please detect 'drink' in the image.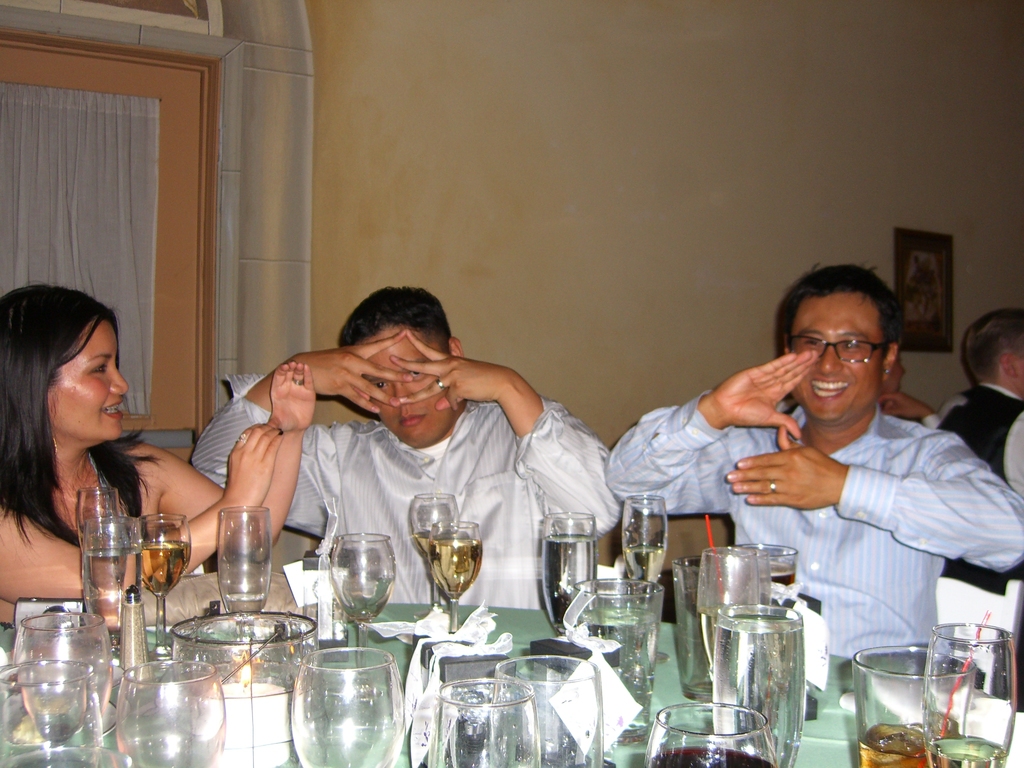
859, 723, 928, 767.
